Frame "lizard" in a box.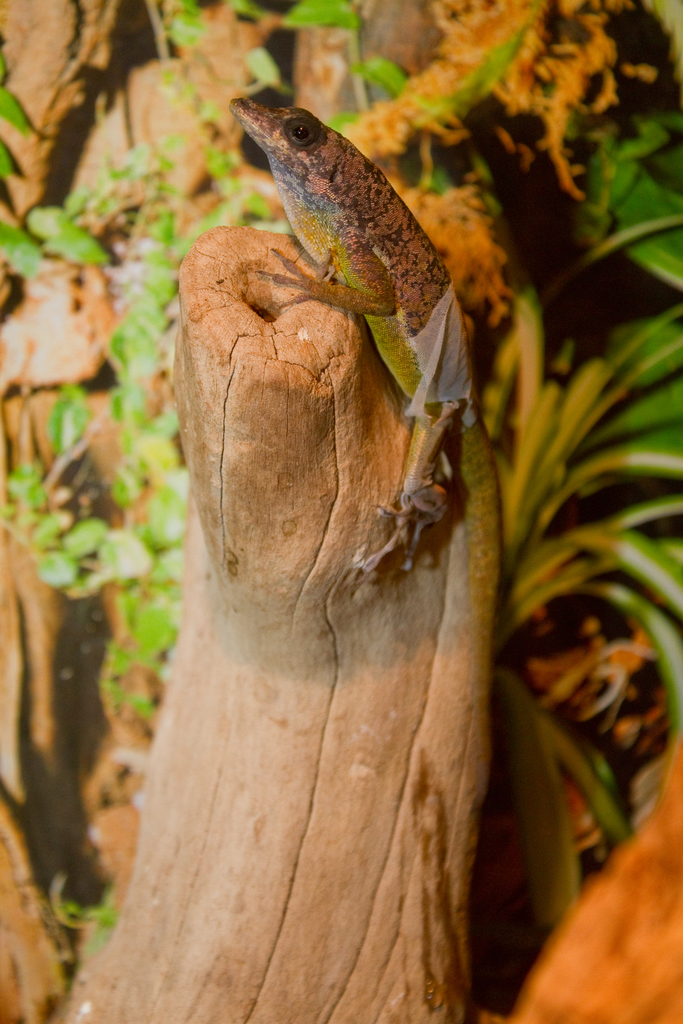
(228,84,486,662).
